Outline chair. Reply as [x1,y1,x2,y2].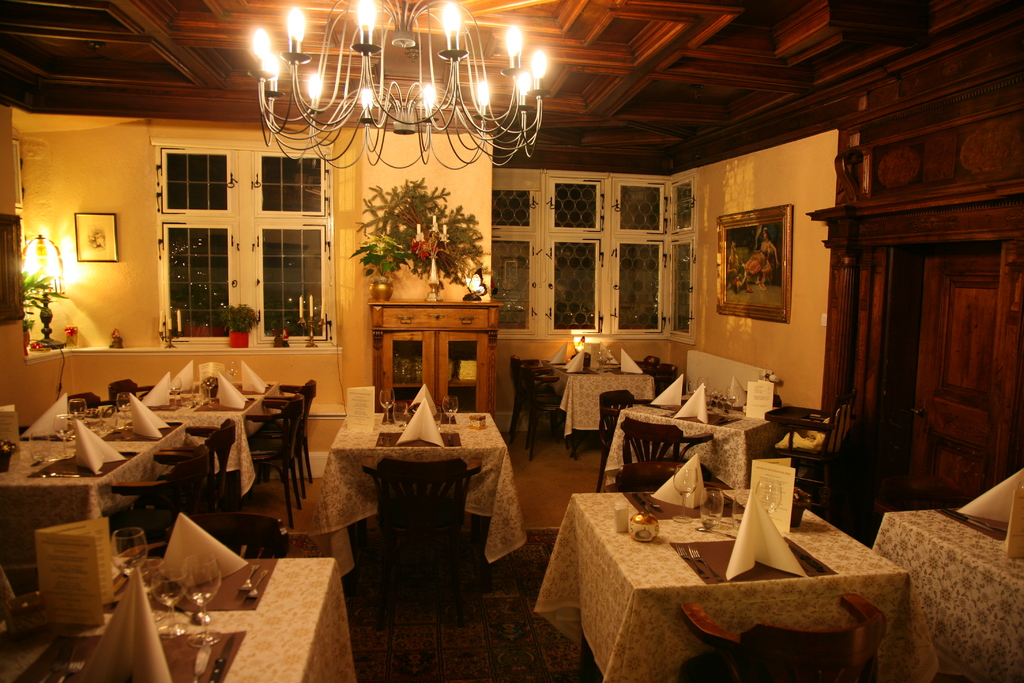
[618,416,718,491].
